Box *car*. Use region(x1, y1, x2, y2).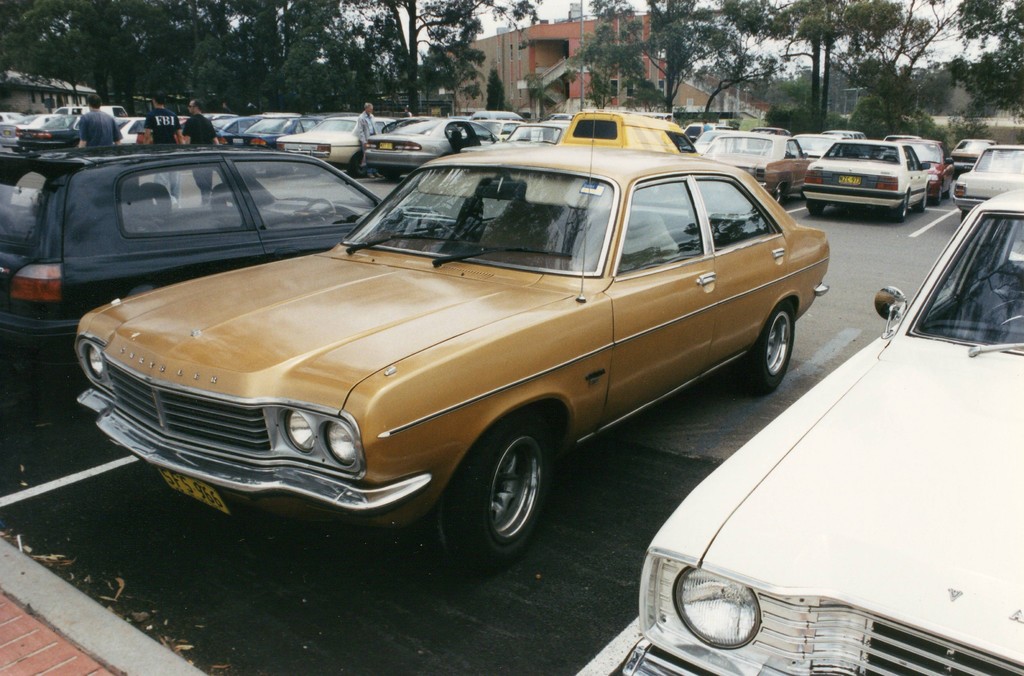
region(618, 187, 1023, 675).
